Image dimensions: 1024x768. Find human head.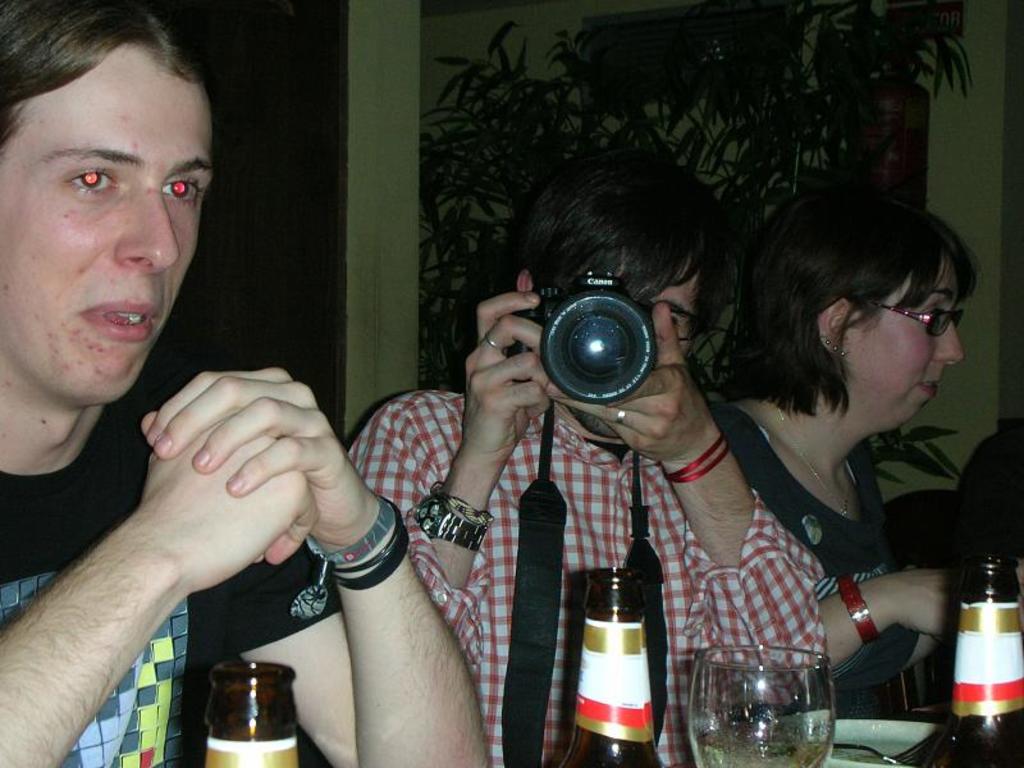
crop(515, 155, 732, 438).
